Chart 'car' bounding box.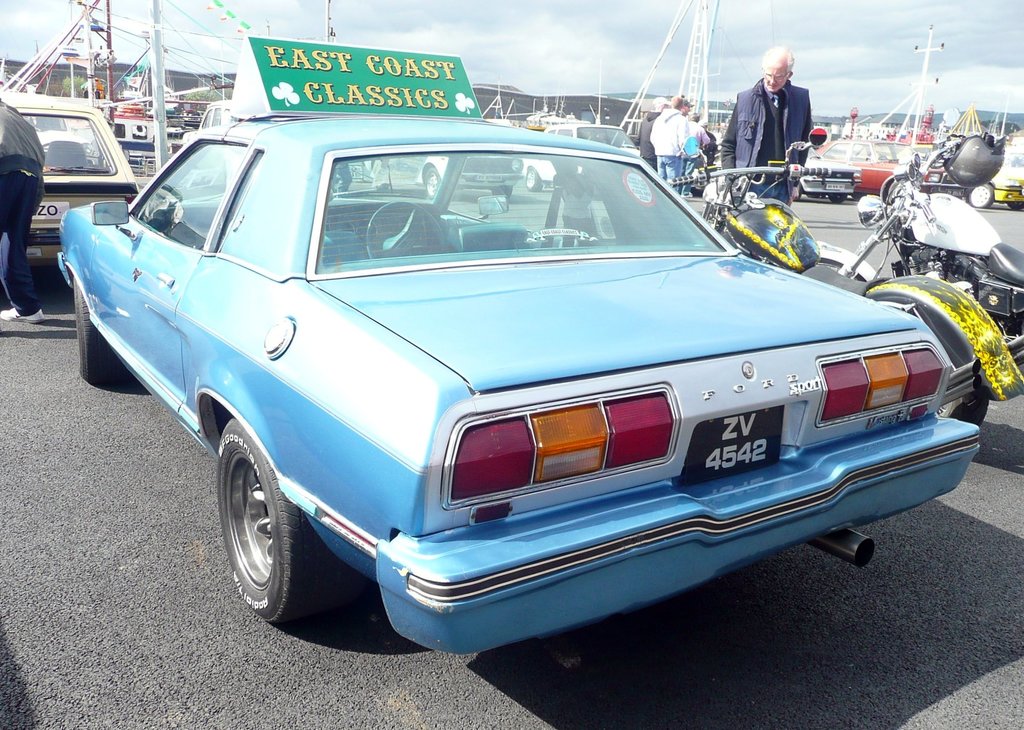
Charted: {"x1": 3, "y1": 92, "x2": 142, "y2": 265}.
